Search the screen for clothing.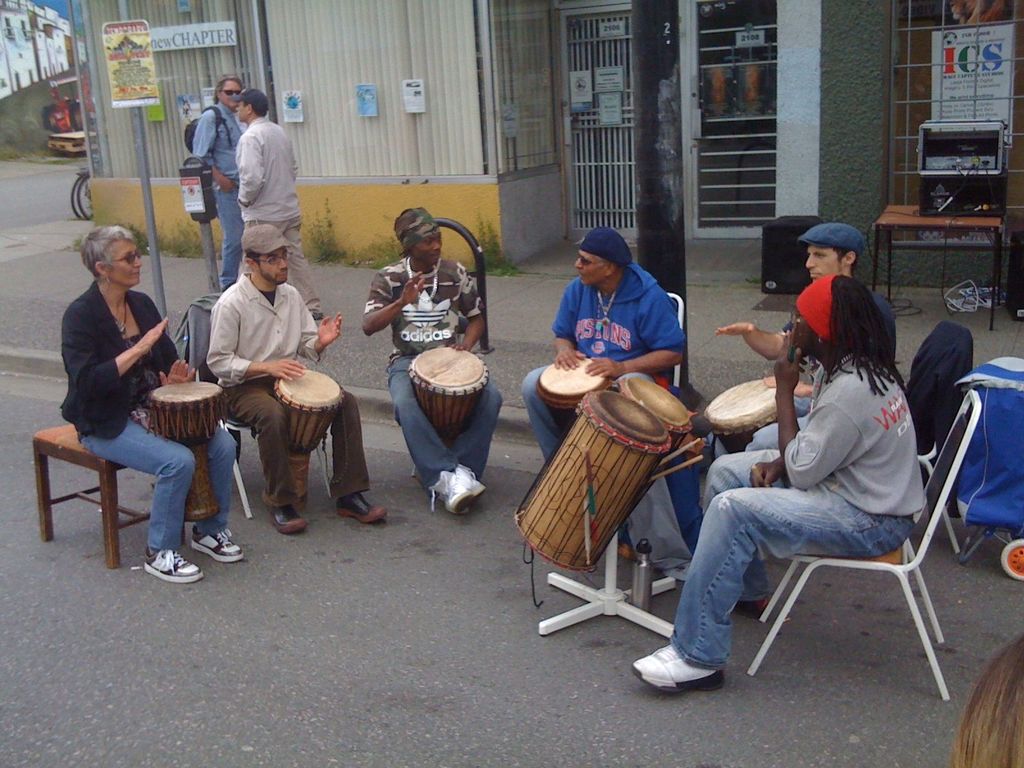
Found at [720, 276, 887, 451].
